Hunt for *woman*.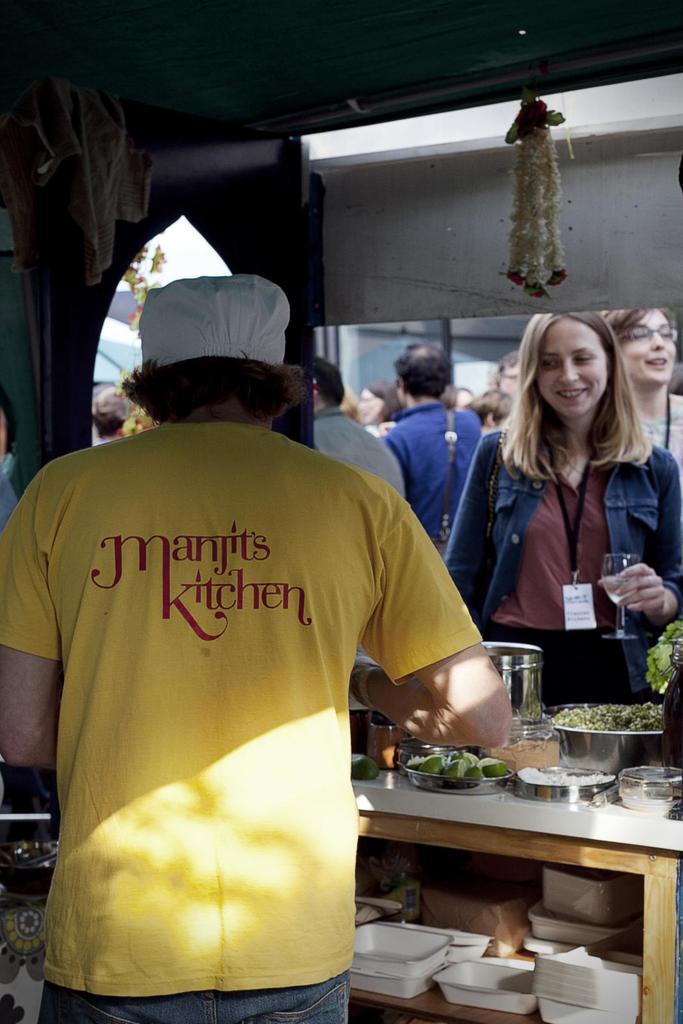
Hunted down at select_region(445, 293, 664, 732).
